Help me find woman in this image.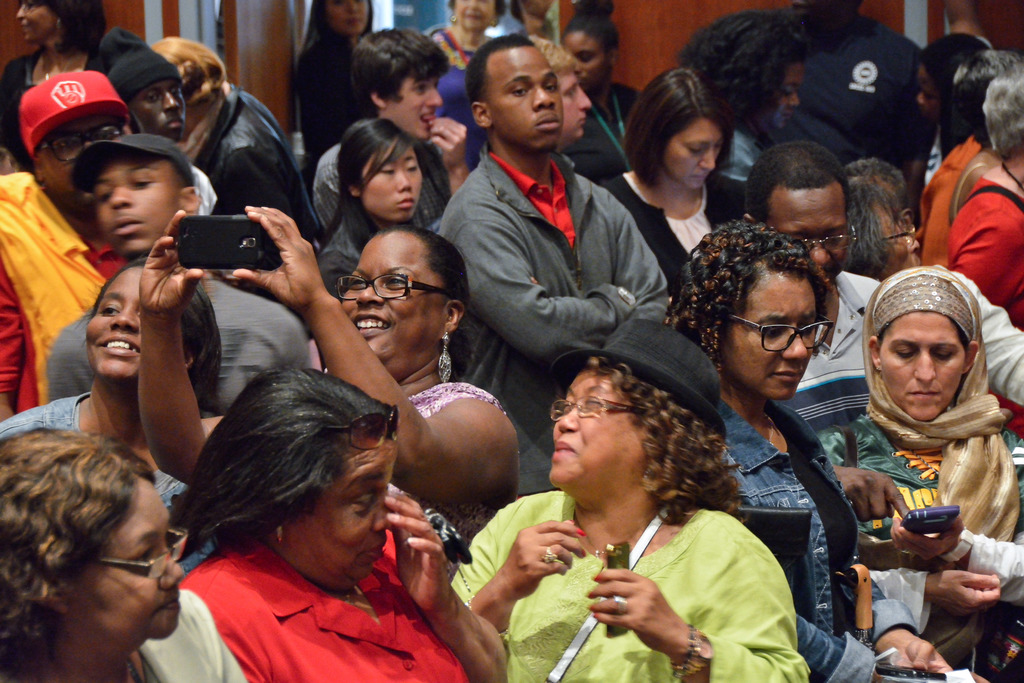
Found it: box=[827, 276, 1023, 675].
